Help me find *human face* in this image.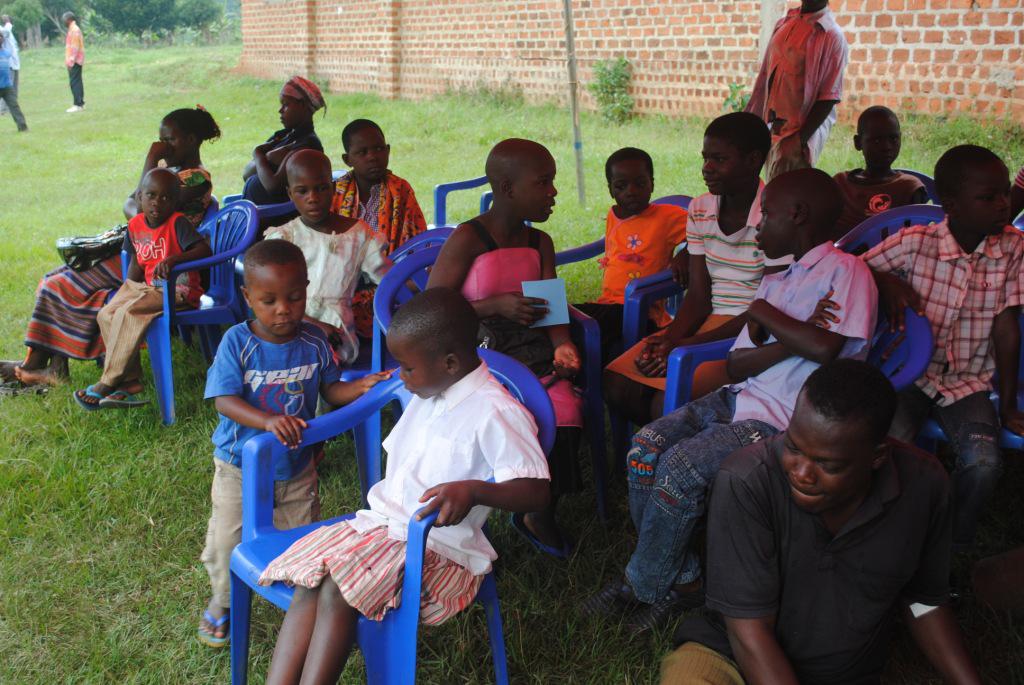
Found it: x1=781, y1=397, x2=875, y2=518.
